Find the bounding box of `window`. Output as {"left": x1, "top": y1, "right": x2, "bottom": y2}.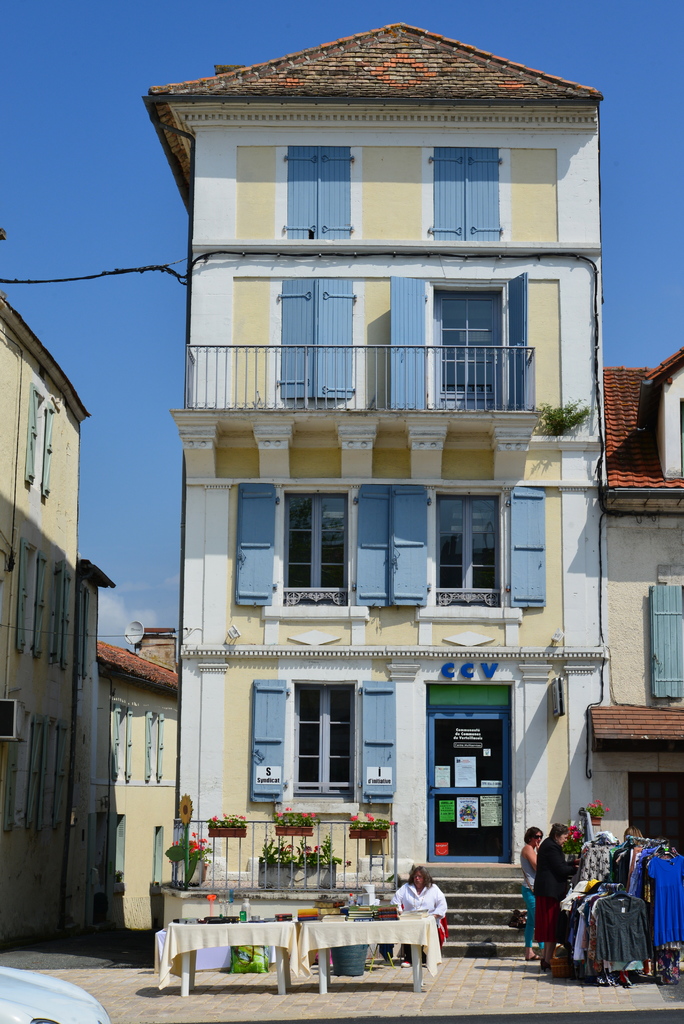
{"left": 275, "top": 673, "right": 386, "bottom": 812}.
